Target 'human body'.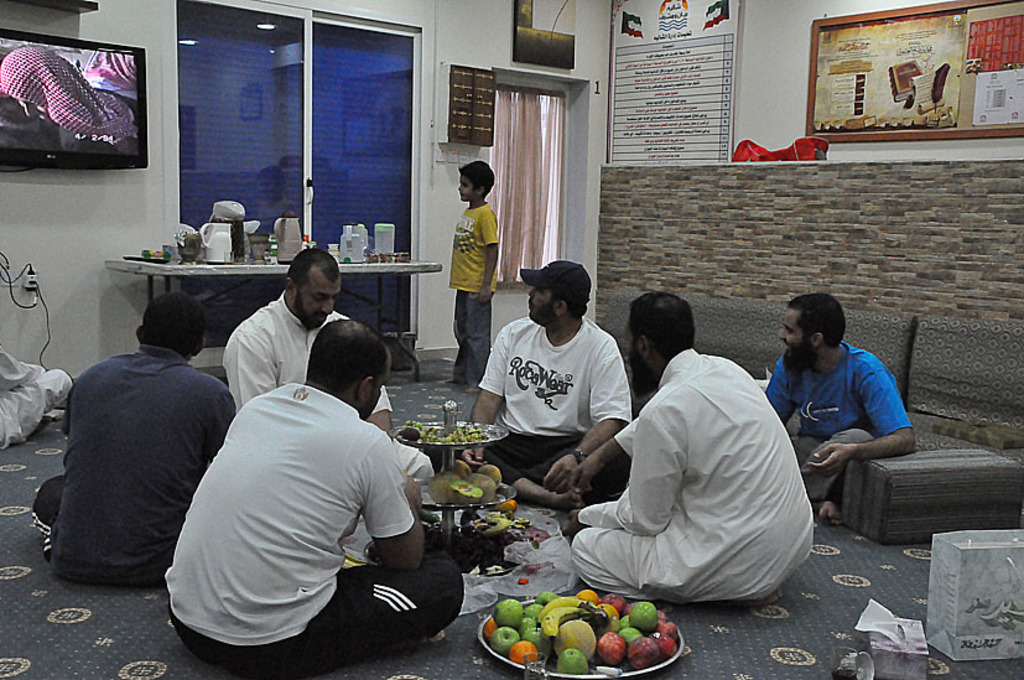
Target region: bbox(161, 321, 467, 678).
